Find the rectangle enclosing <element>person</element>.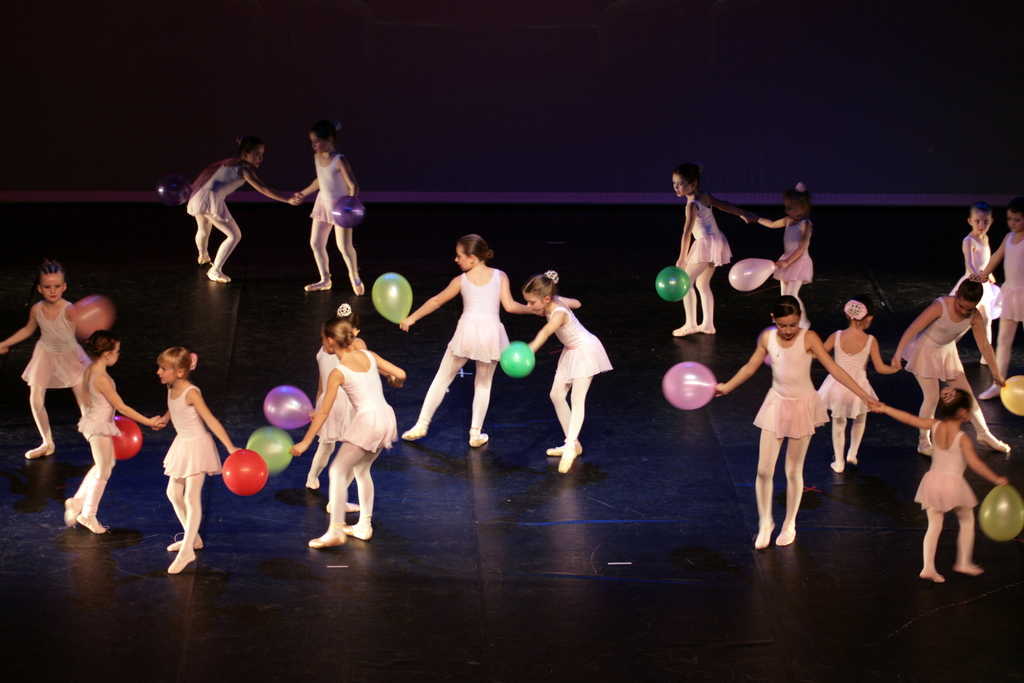
box=[897, 276, 1001, 457].
